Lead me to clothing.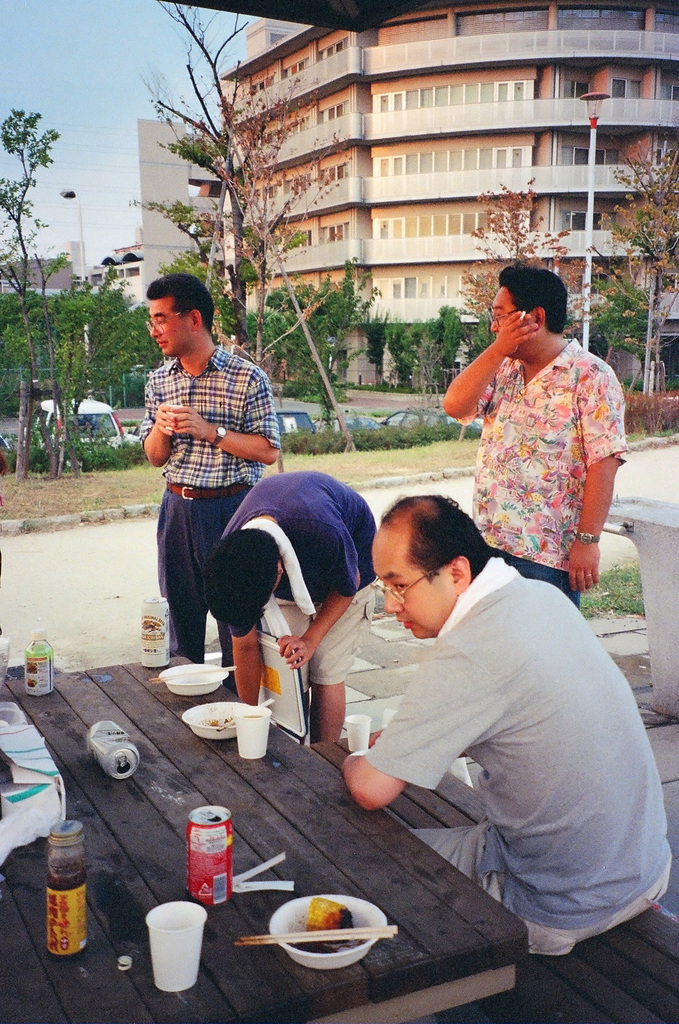
Lead to bbox=[483, 546, 578, 606].
